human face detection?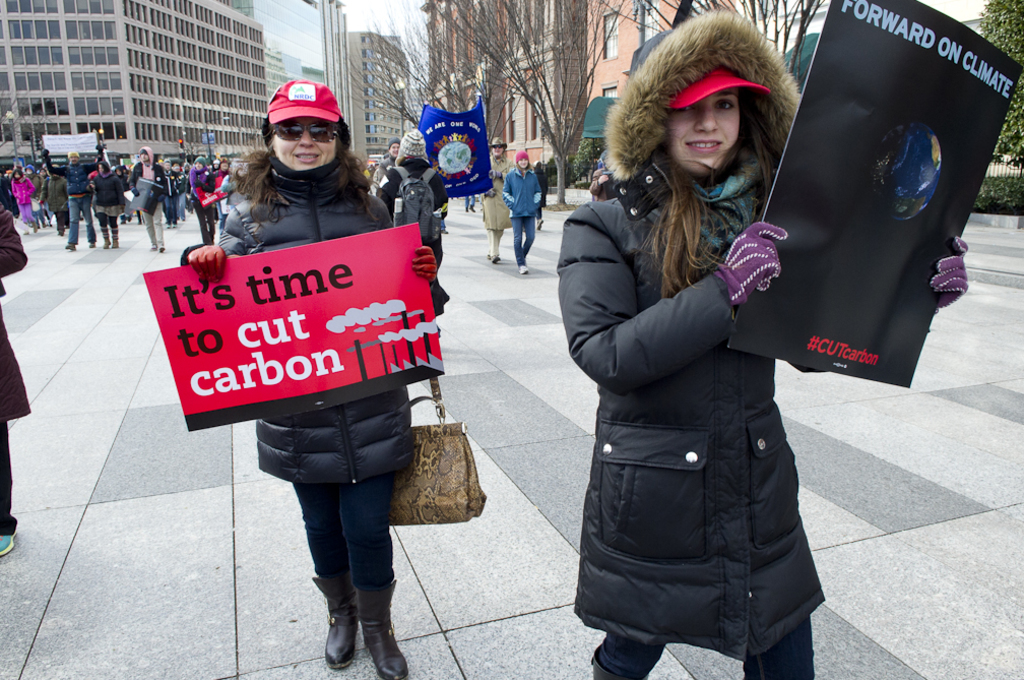
517/157/530/170
